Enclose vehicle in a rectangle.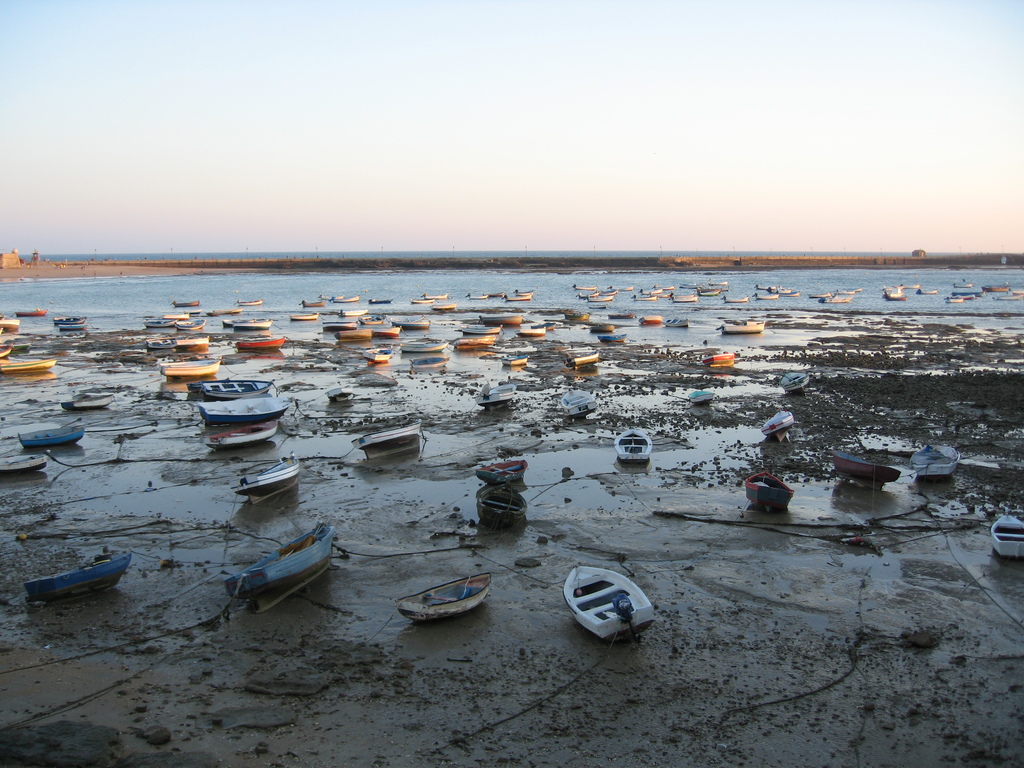
<bbox>0, 450, 38, 472</bbox>.
